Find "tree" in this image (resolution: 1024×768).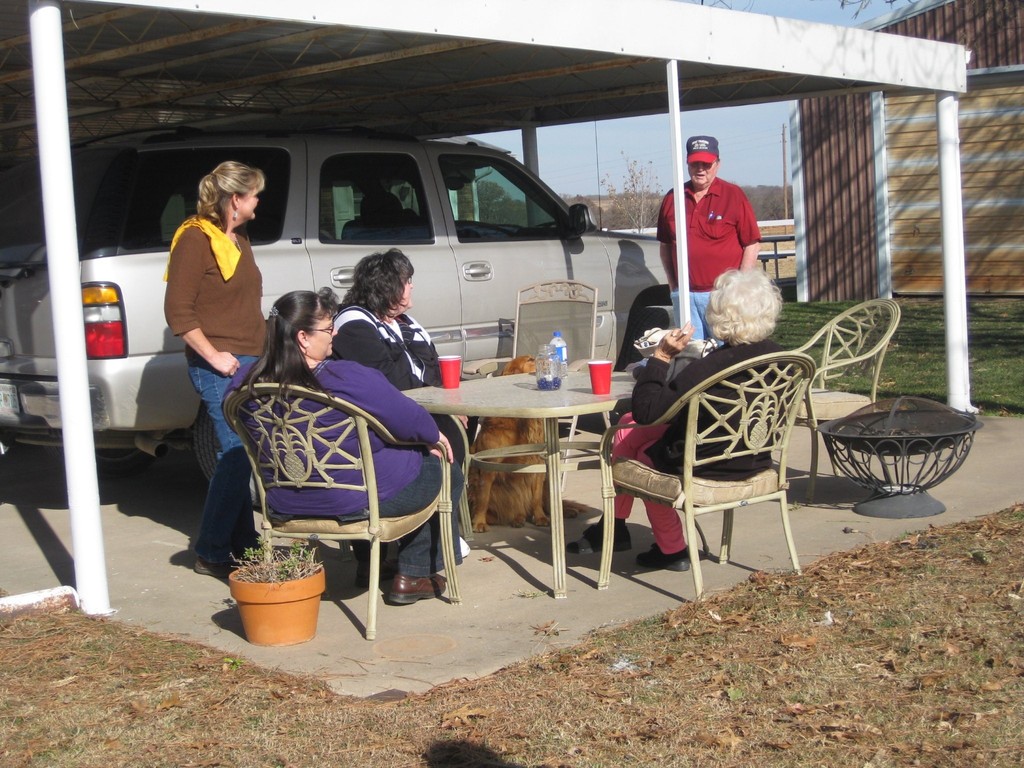
BBox(598, 145, 669, 236).
